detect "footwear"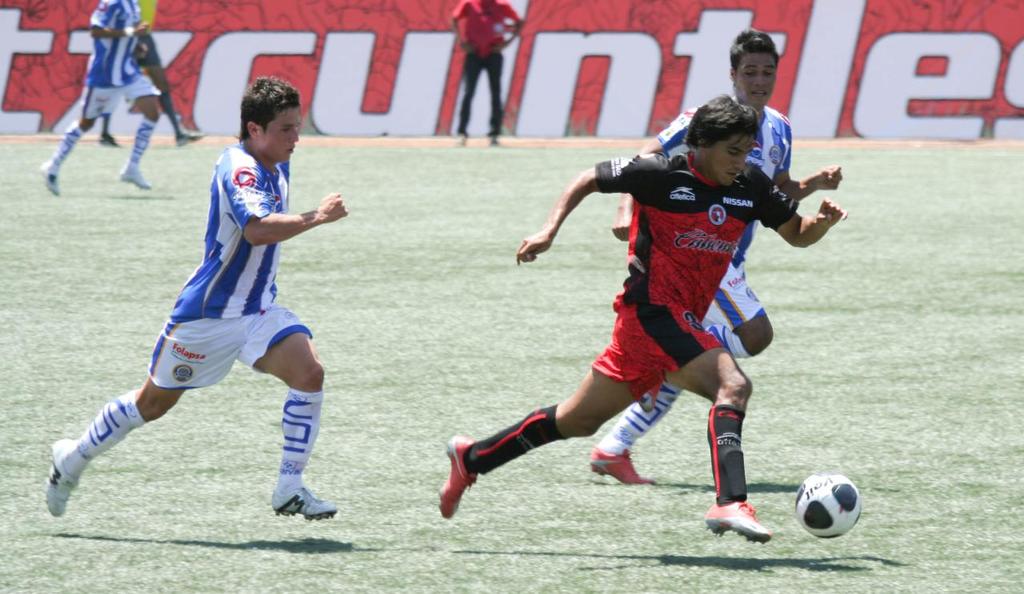
<region>586, 444, 658, 489</region>
